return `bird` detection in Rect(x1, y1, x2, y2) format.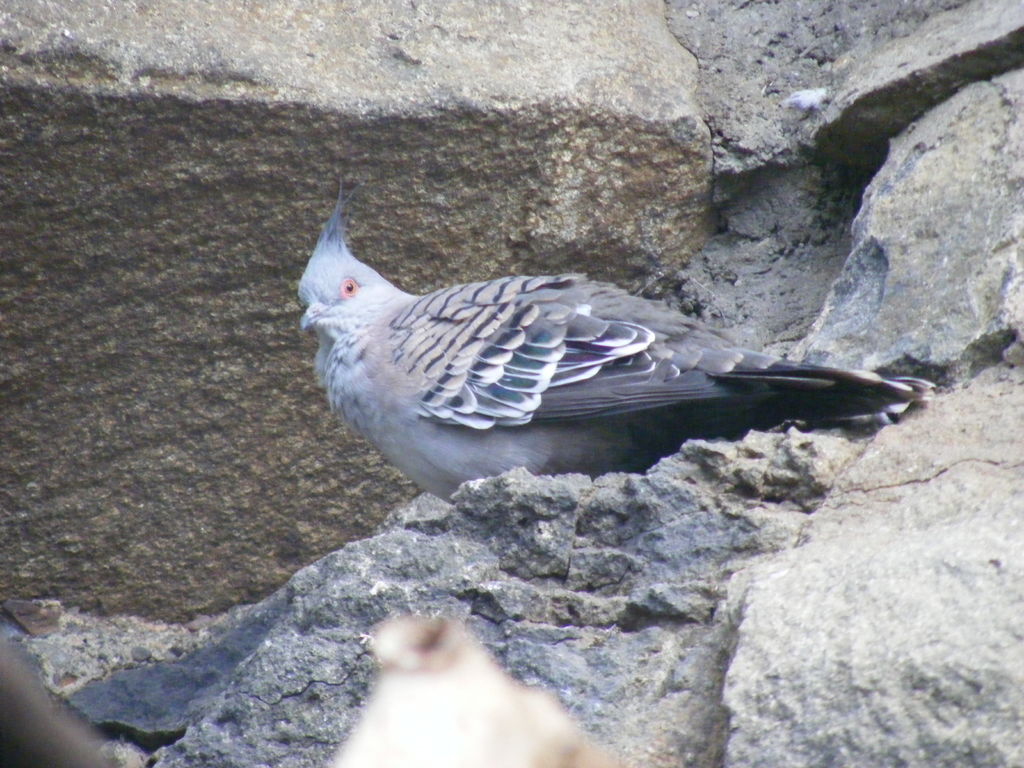
Rect(316, 600, 652, 767).
